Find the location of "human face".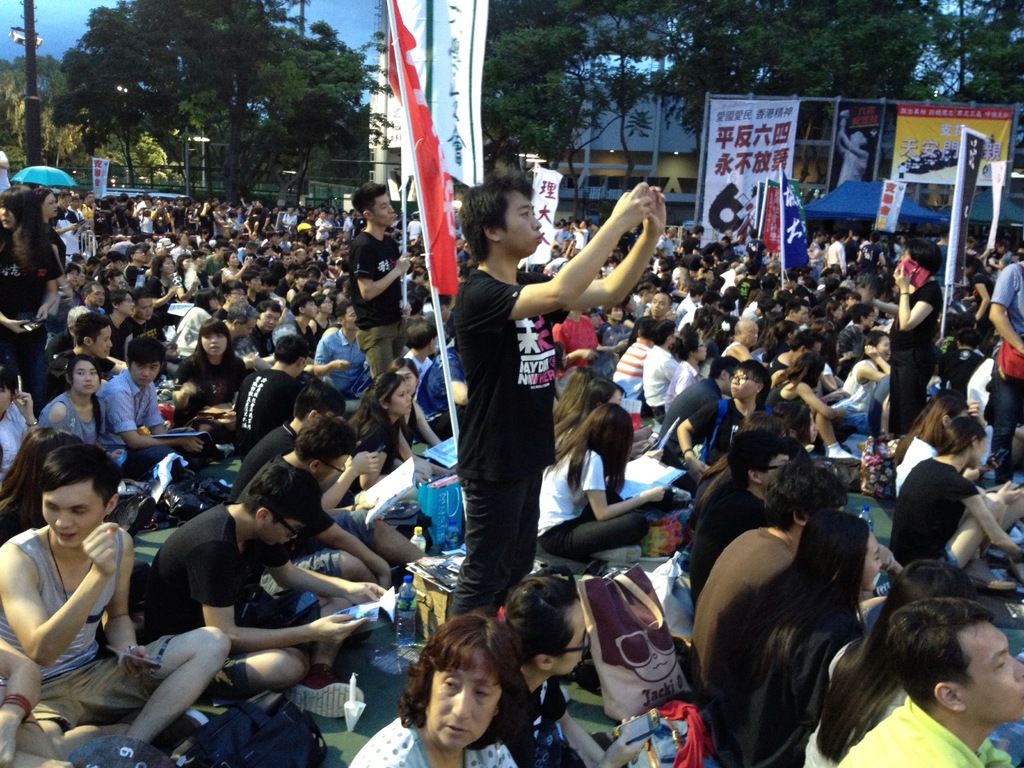
Location: <bbox>181, 259, 191, 271</bbox>.
